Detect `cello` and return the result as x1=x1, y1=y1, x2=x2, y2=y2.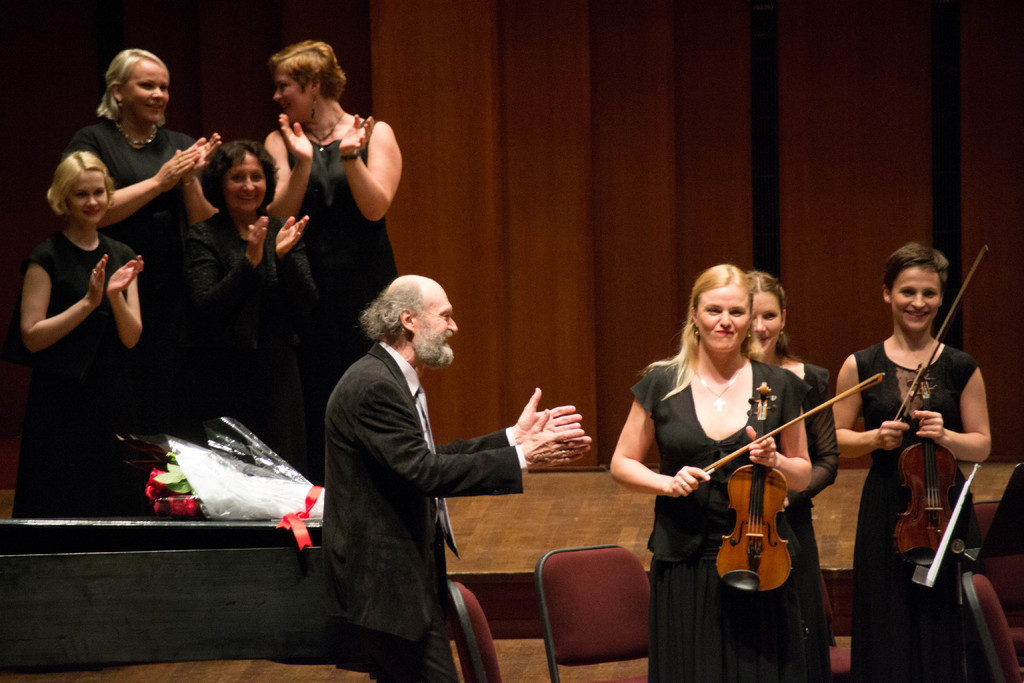
x1=886, y1=232, x2=981, y2=646.
